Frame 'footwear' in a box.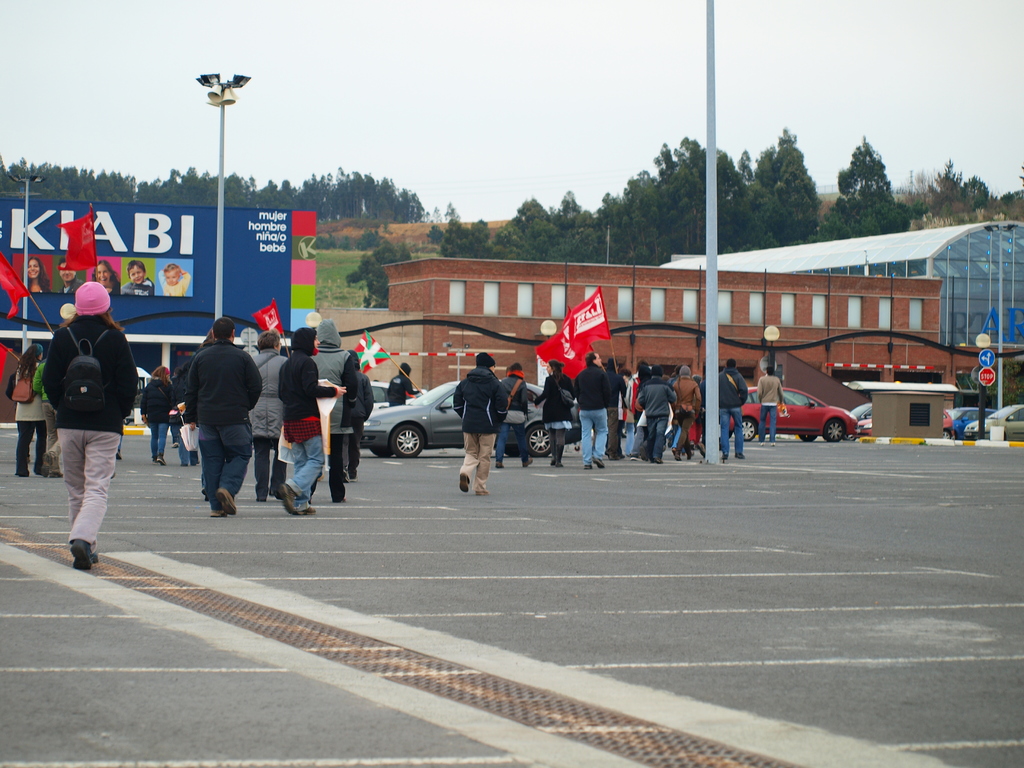
735:452:746:460.
